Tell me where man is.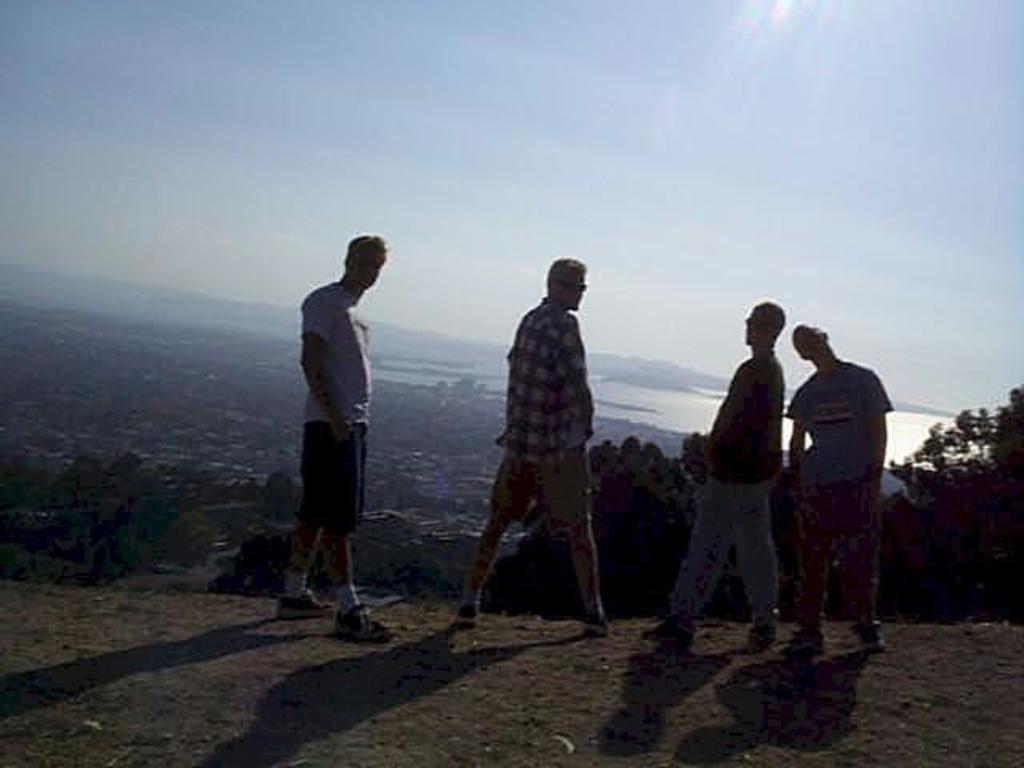
man is at 638/296/787/664.
